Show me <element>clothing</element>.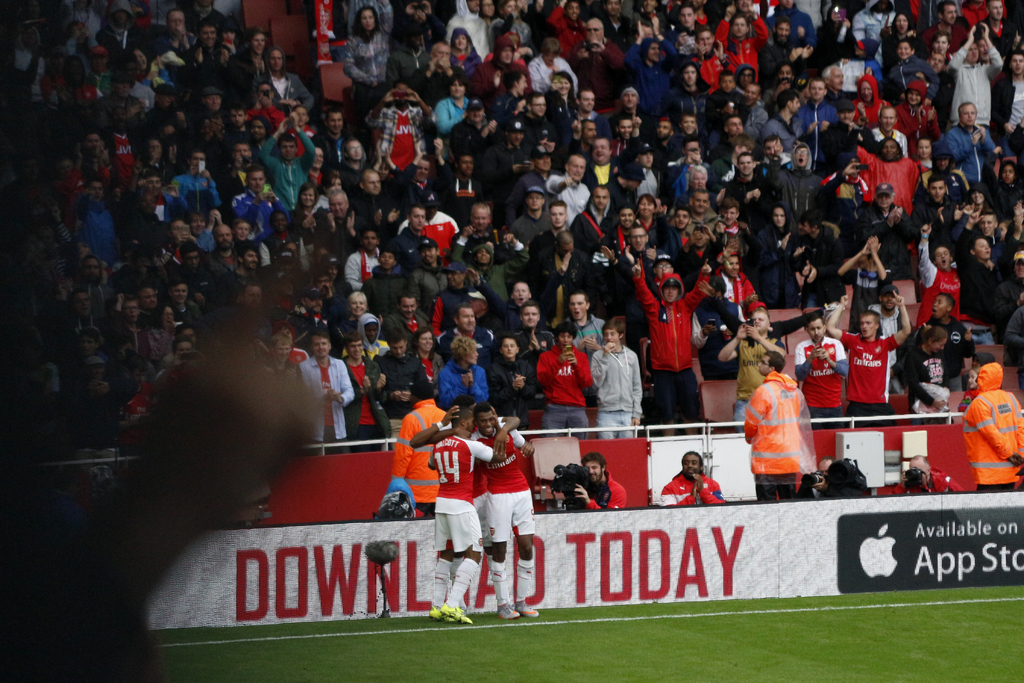
<element>clothing</element> is here: bbox(252, 66, 312, 111).
